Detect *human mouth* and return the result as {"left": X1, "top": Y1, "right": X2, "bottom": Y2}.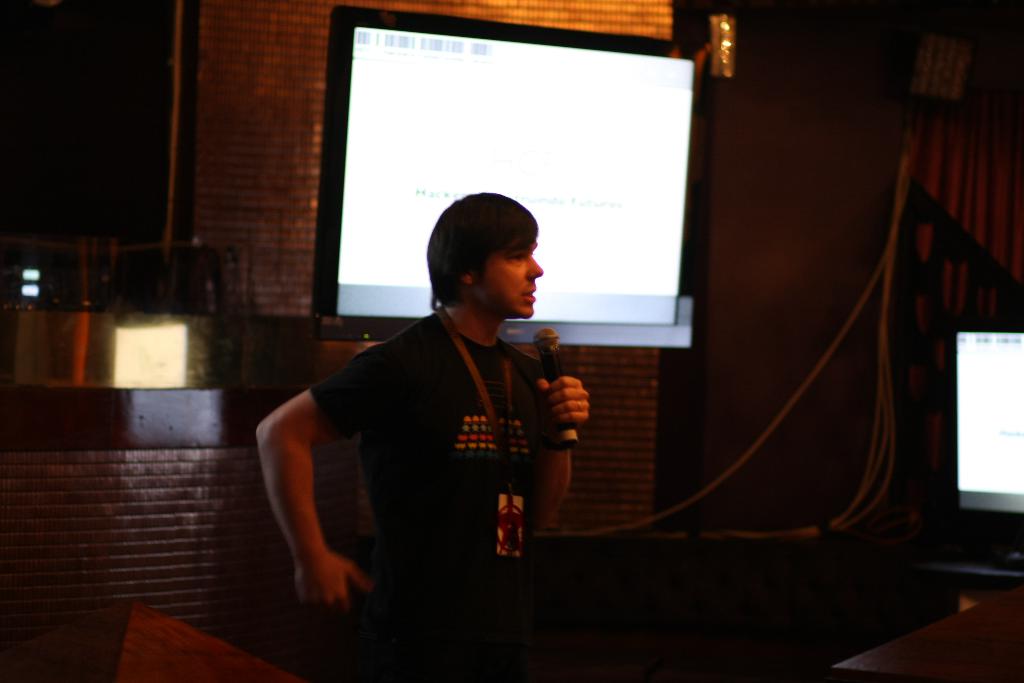
{"left": 524, "top": 288, "right": 534, "bottom": 302}.
